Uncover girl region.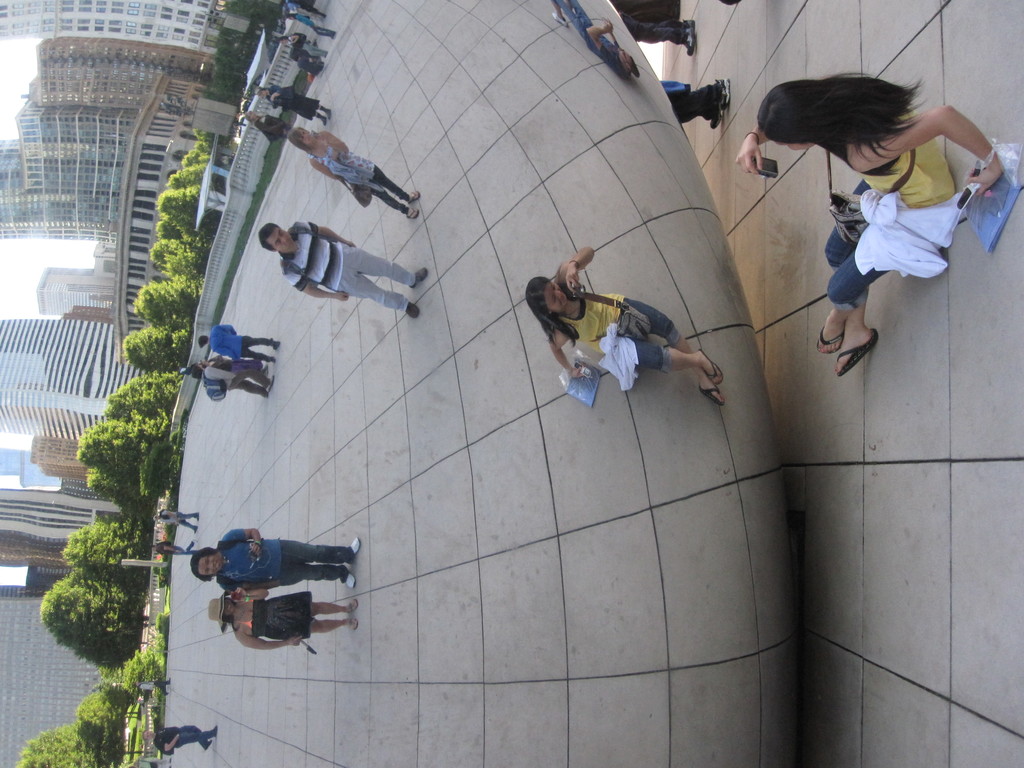
Uncovered: [740, 72, 1004, 376].
